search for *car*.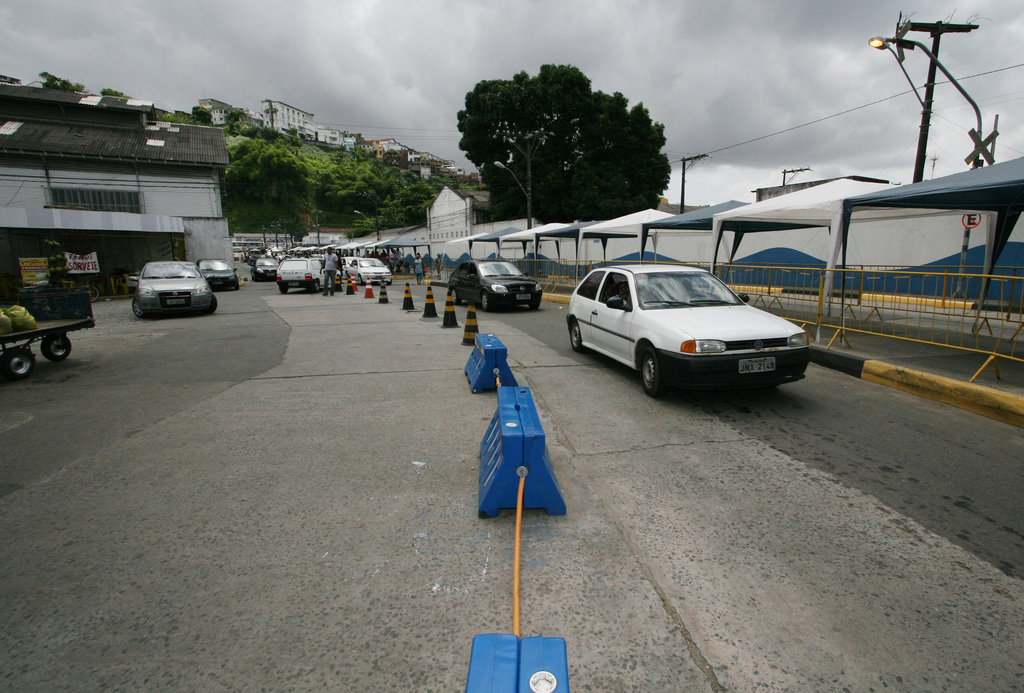
Found at Rect(125, 257, 220, 320).
